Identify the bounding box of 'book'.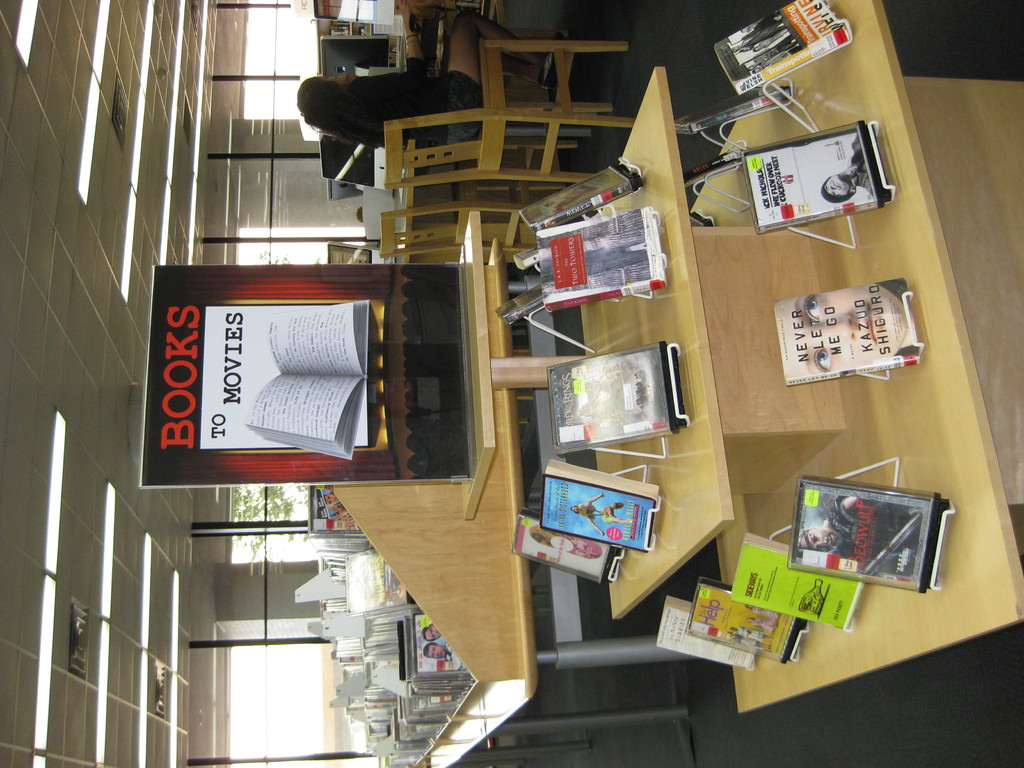
select_region(535, 204, 668, 311).
